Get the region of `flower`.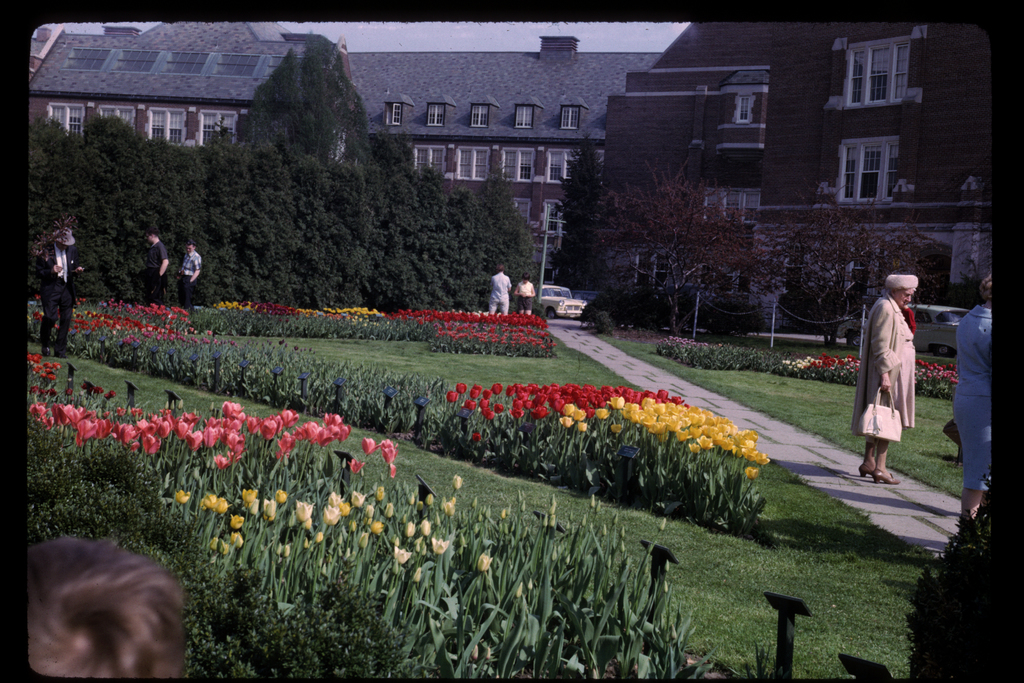
[left=36, top=352, right=44, bottom=359].
